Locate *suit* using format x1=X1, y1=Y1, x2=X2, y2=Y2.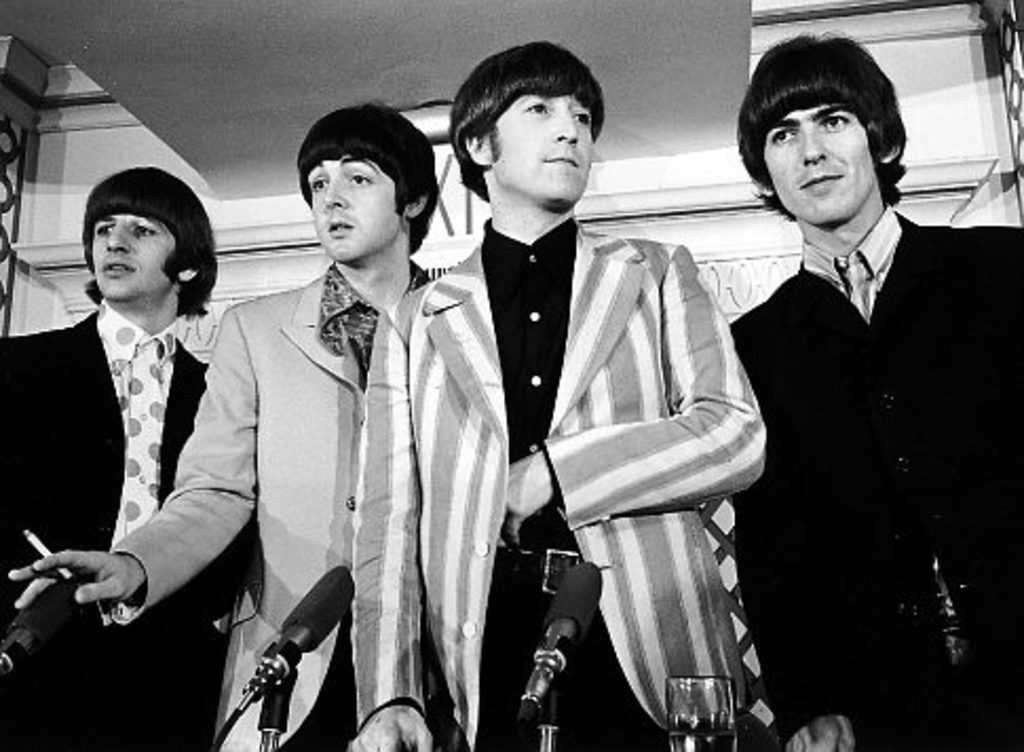
x1=0, y1=294, x2=211, y2=750.
